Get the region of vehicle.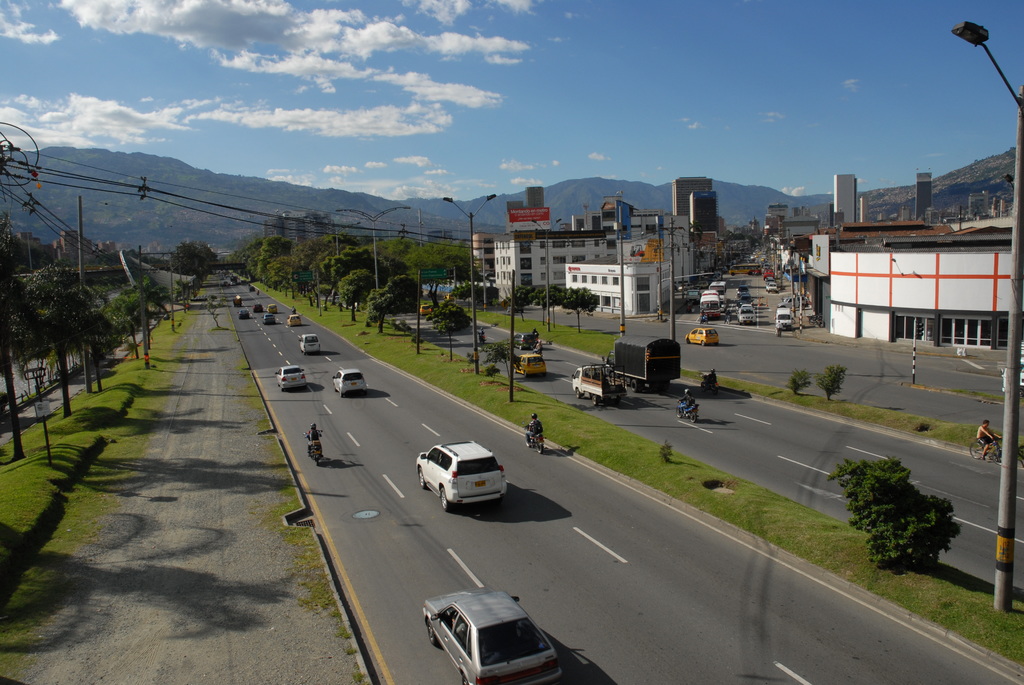
[515, 355, 546, 377].
